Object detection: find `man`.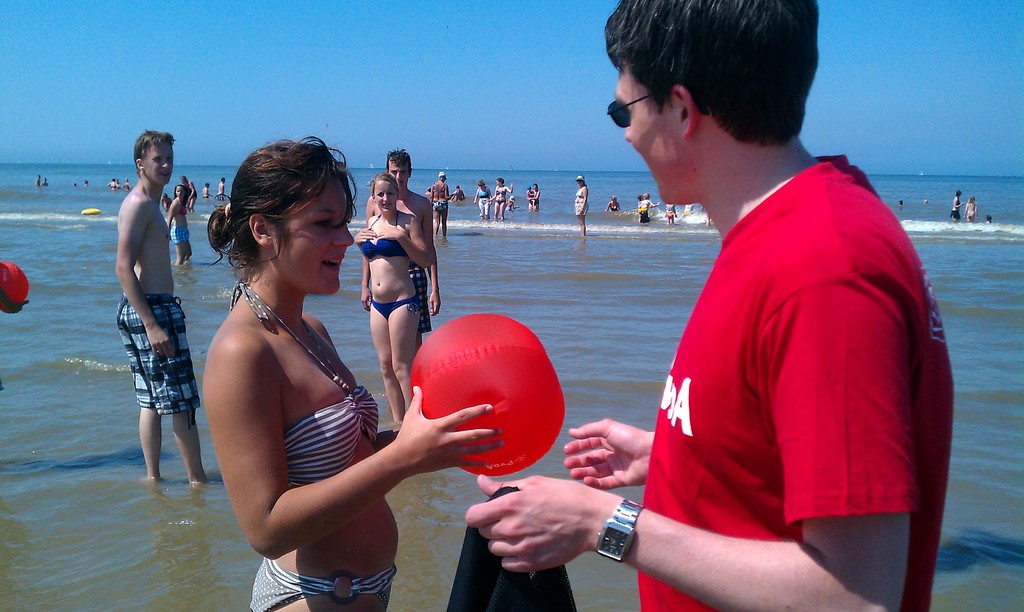
<region>461, 0, 957, 611</region>.
